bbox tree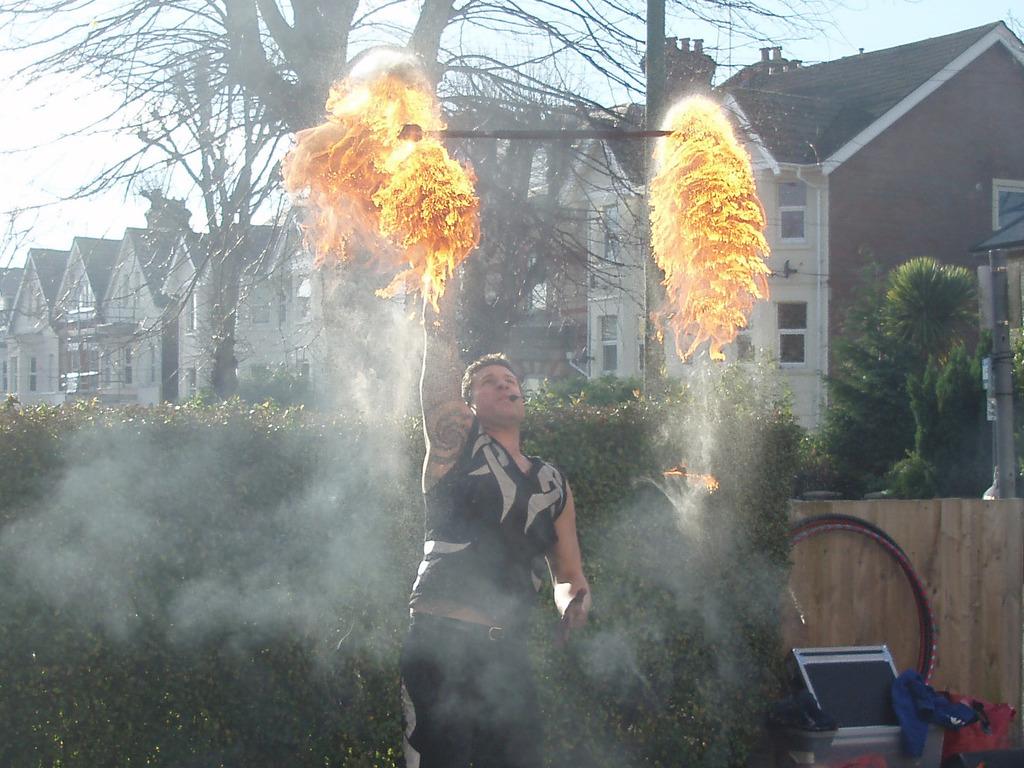
box=[381, 52, 604, 390]
